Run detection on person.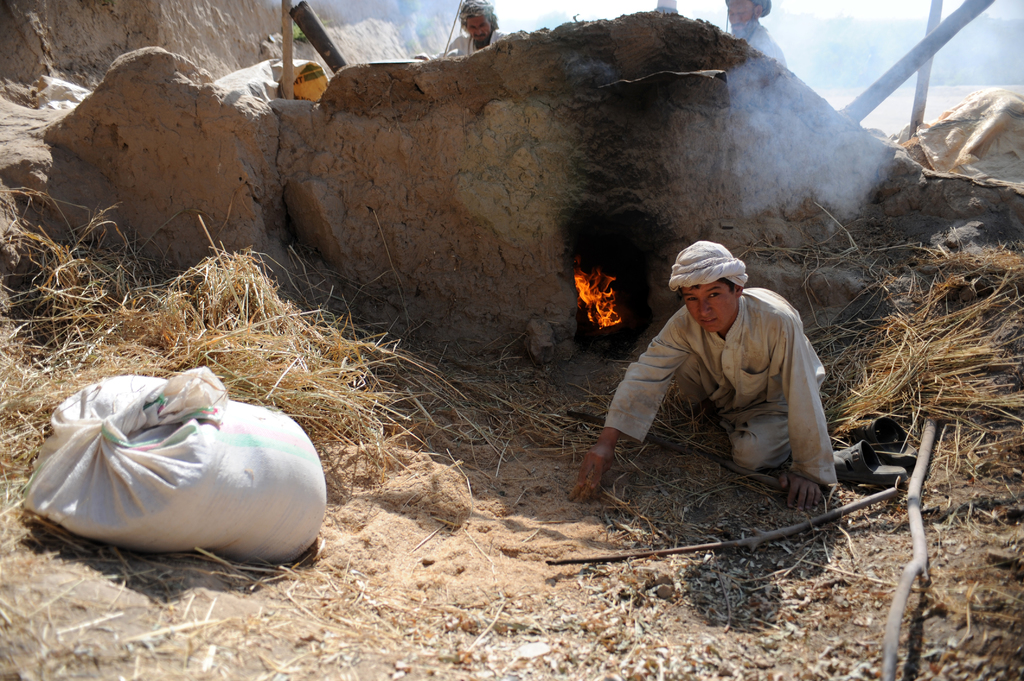
Result: rect(565, 235, 840, 507).
